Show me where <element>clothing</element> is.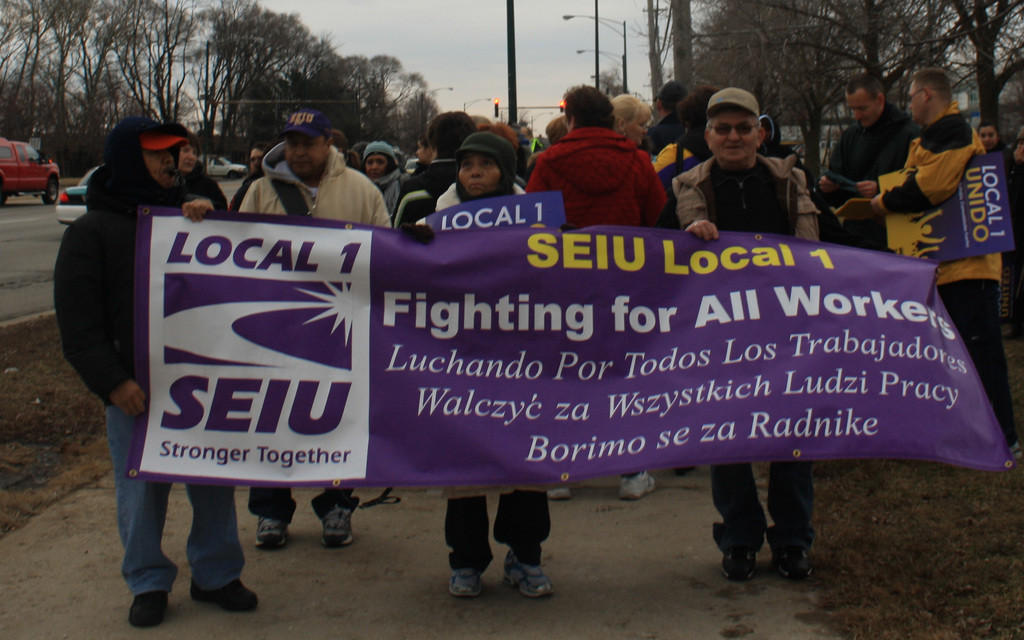
<element>clothing</element> is at rect(368, 160, 422, 210).
